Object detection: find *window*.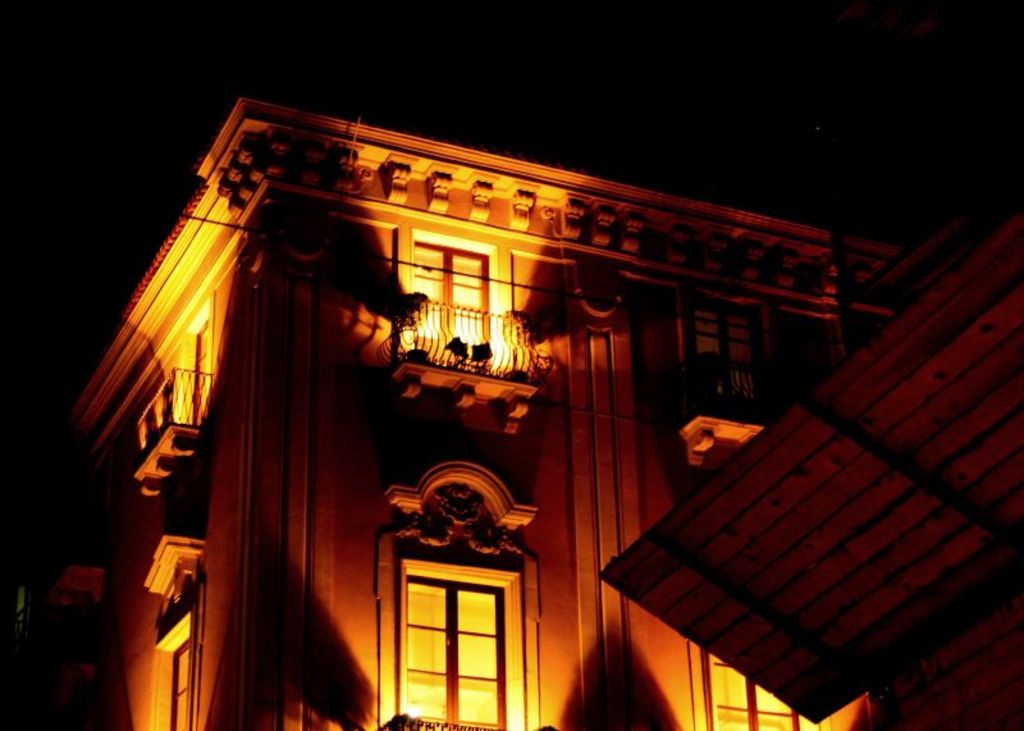
407:575:507:730.
